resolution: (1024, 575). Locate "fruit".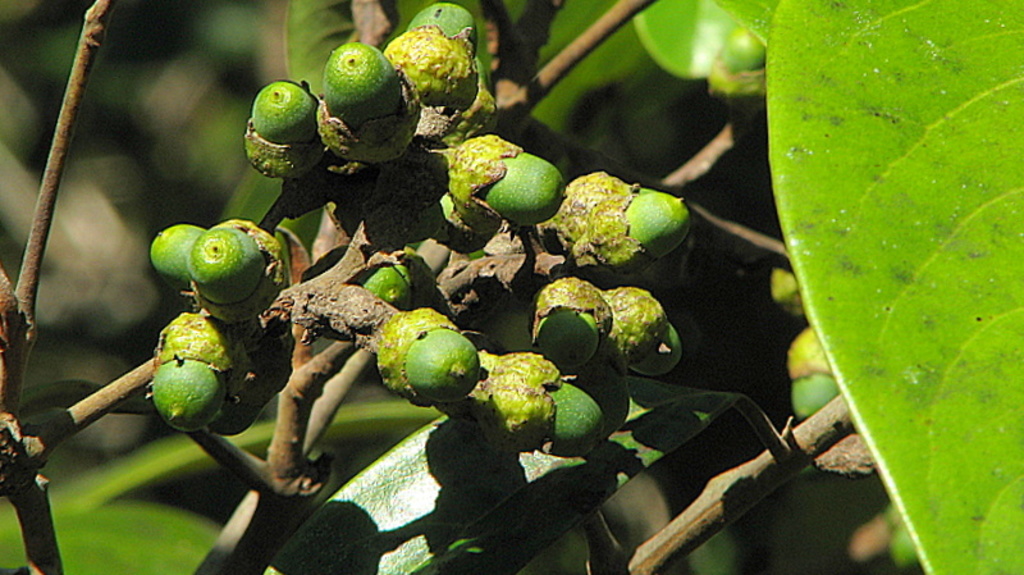
l=378, t=306, r=481, b=406.
